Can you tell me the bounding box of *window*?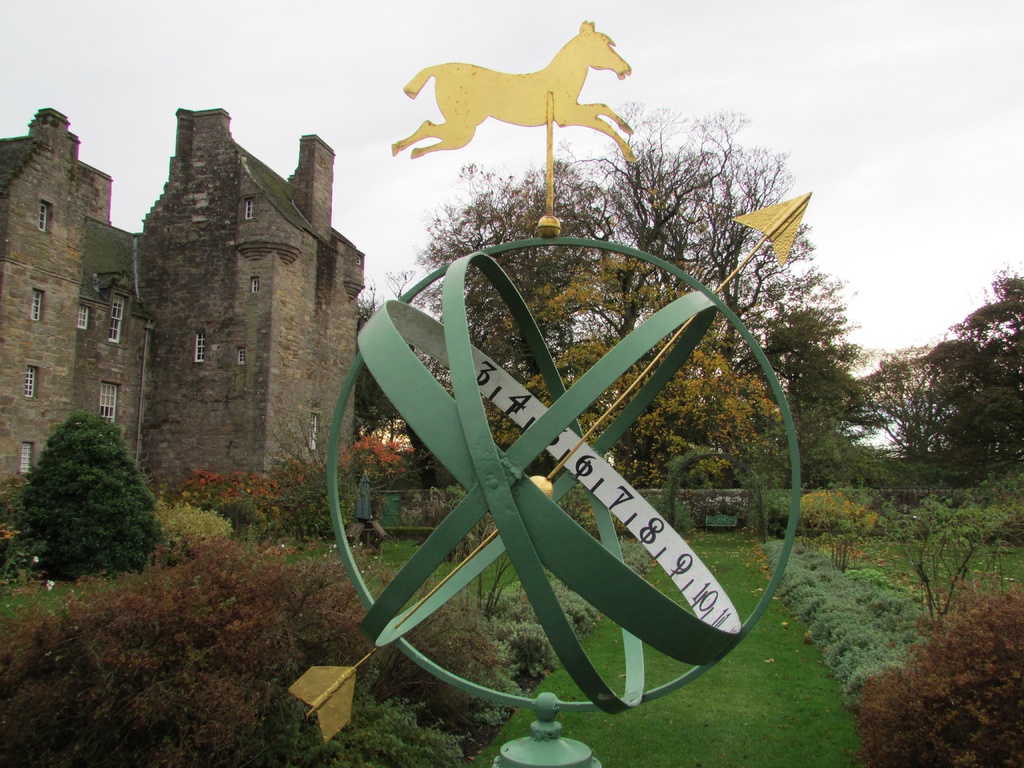
(193, 332, 207, 362).
